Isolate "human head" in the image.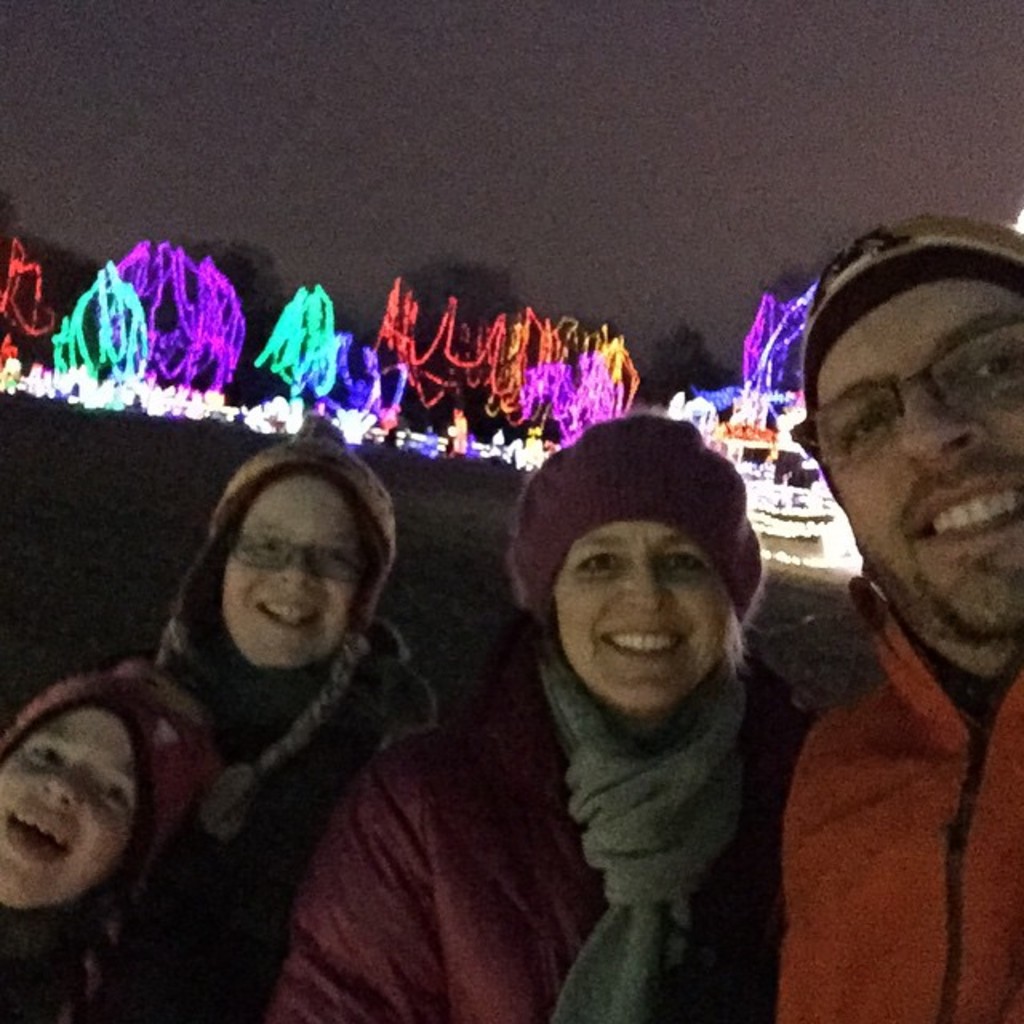
Isolated region: 797, 214, 1022, 646.
